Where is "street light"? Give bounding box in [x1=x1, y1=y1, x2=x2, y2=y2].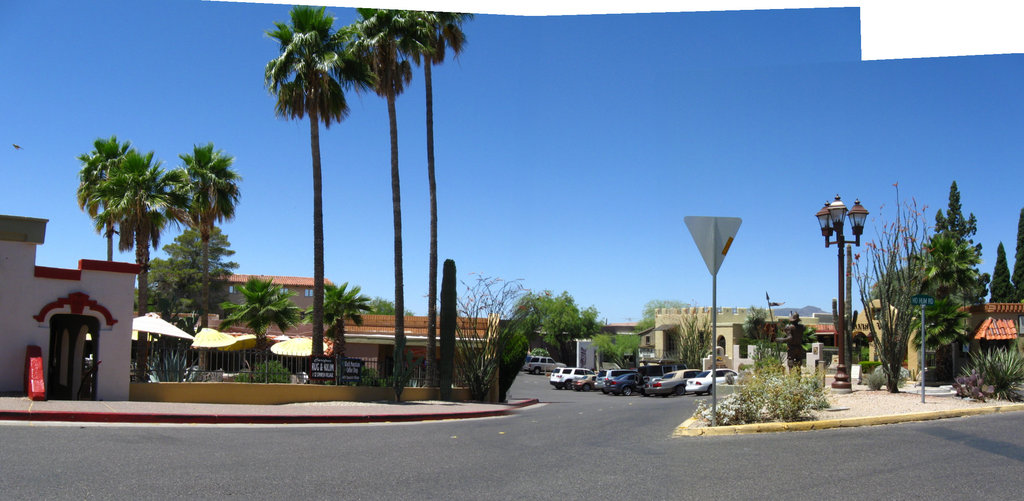
[x1=815, y1=193, x2=869, y2=387].
